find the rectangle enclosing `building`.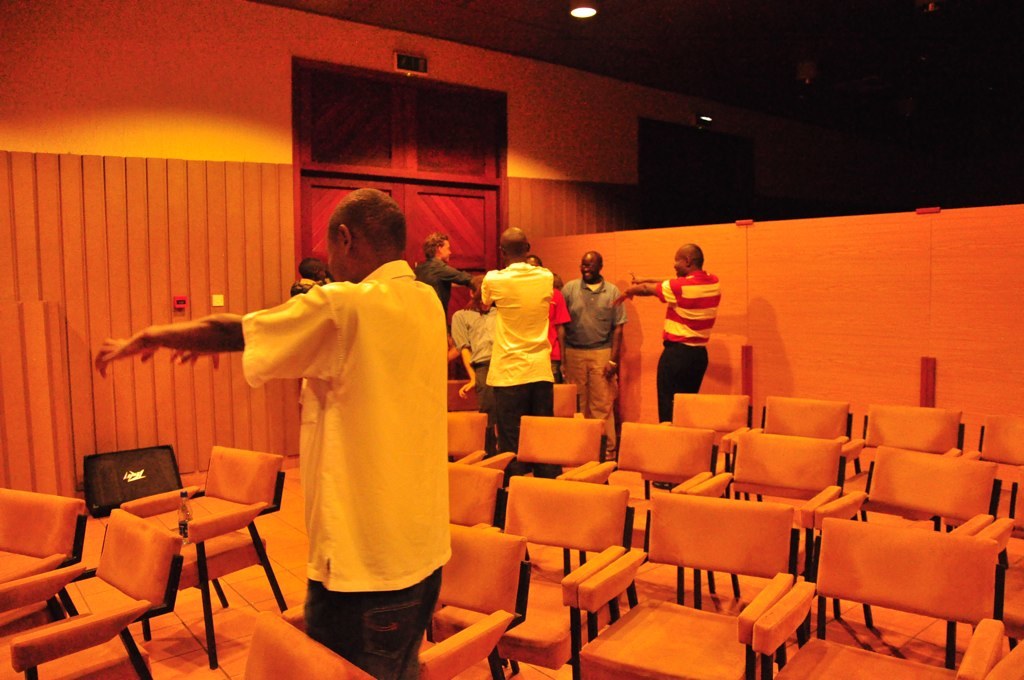
<box>0,0,1023,679</box>.
